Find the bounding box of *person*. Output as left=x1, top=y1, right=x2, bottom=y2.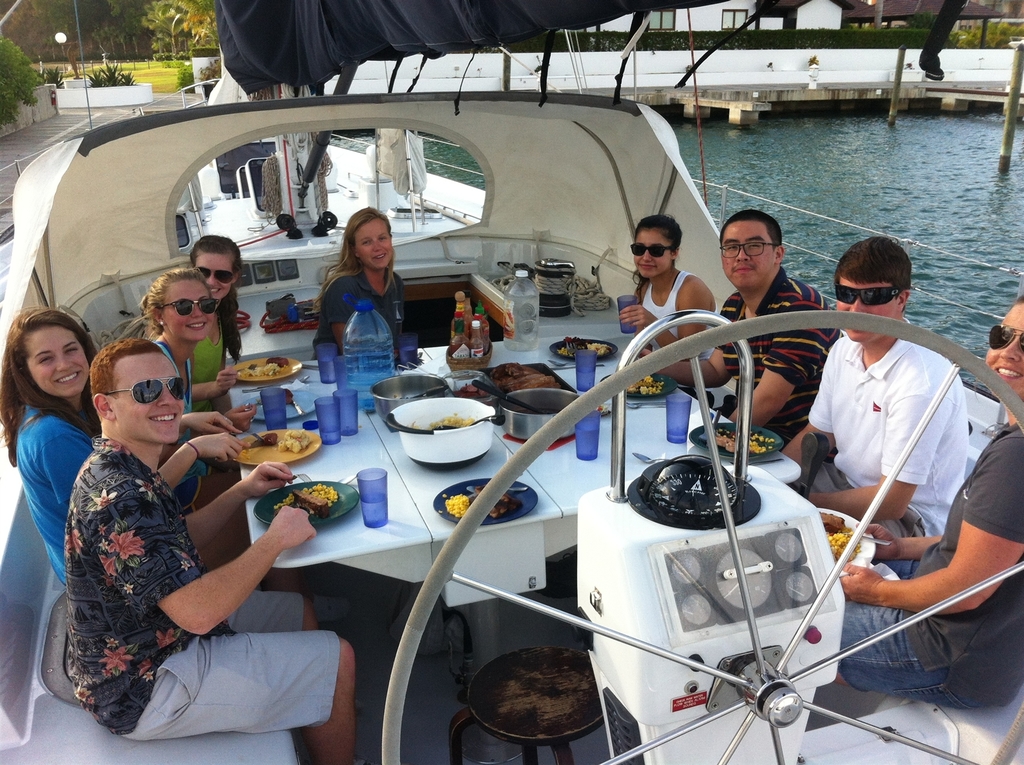
left=776, top=231, right=968, bottom=551.
